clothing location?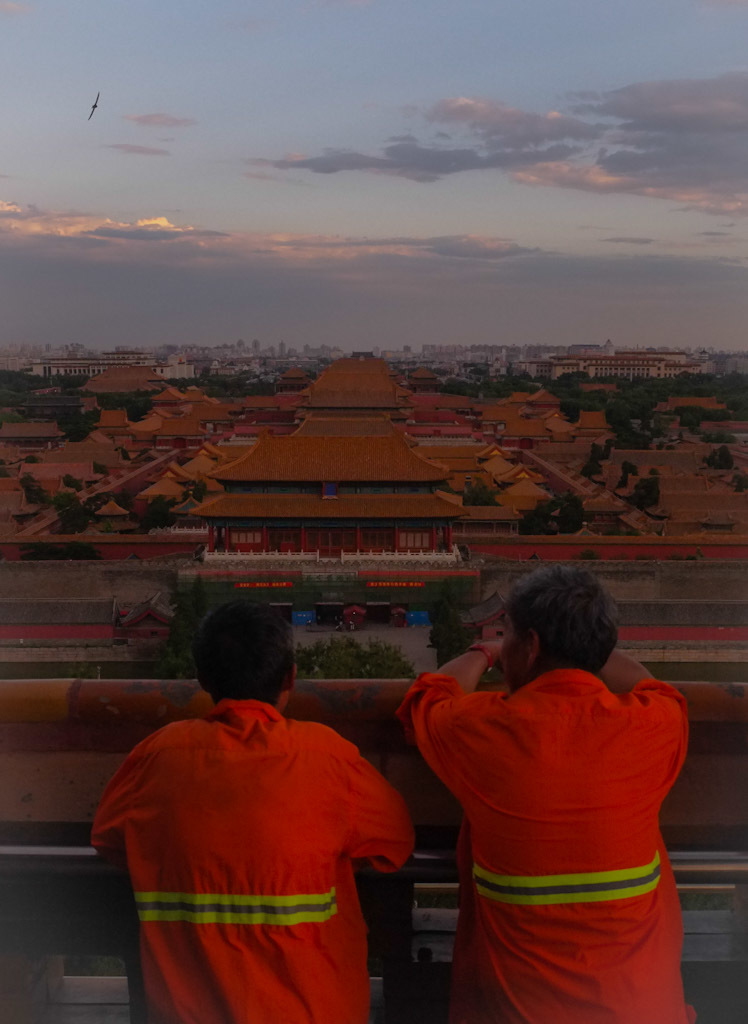
(x1=395, y1=670, x2=699, y2=1023)
